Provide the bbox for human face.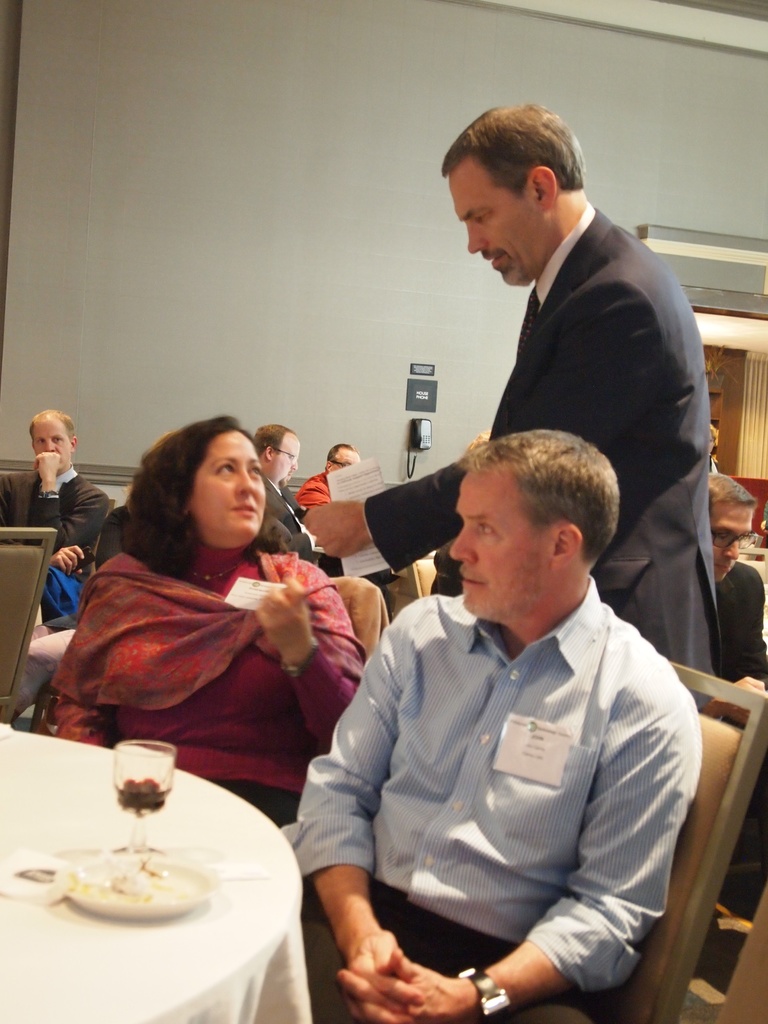
Rect(331, 449, 357, 470).
